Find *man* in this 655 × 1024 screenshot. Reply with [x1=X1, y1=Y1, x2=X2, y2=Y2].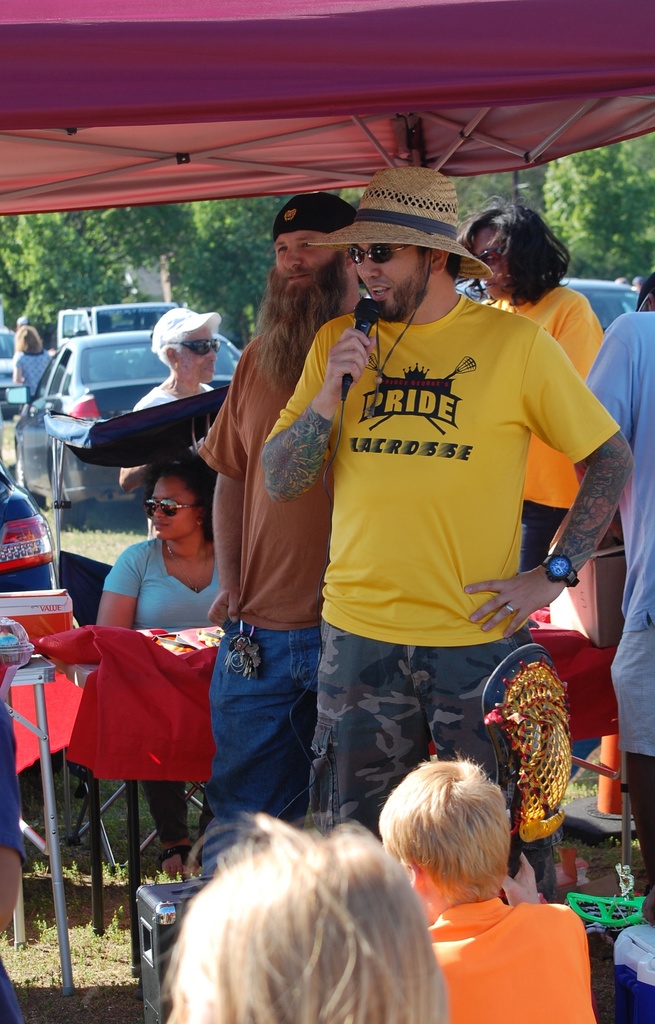
[x1=588, y1=305, x2=654, y2=917].
